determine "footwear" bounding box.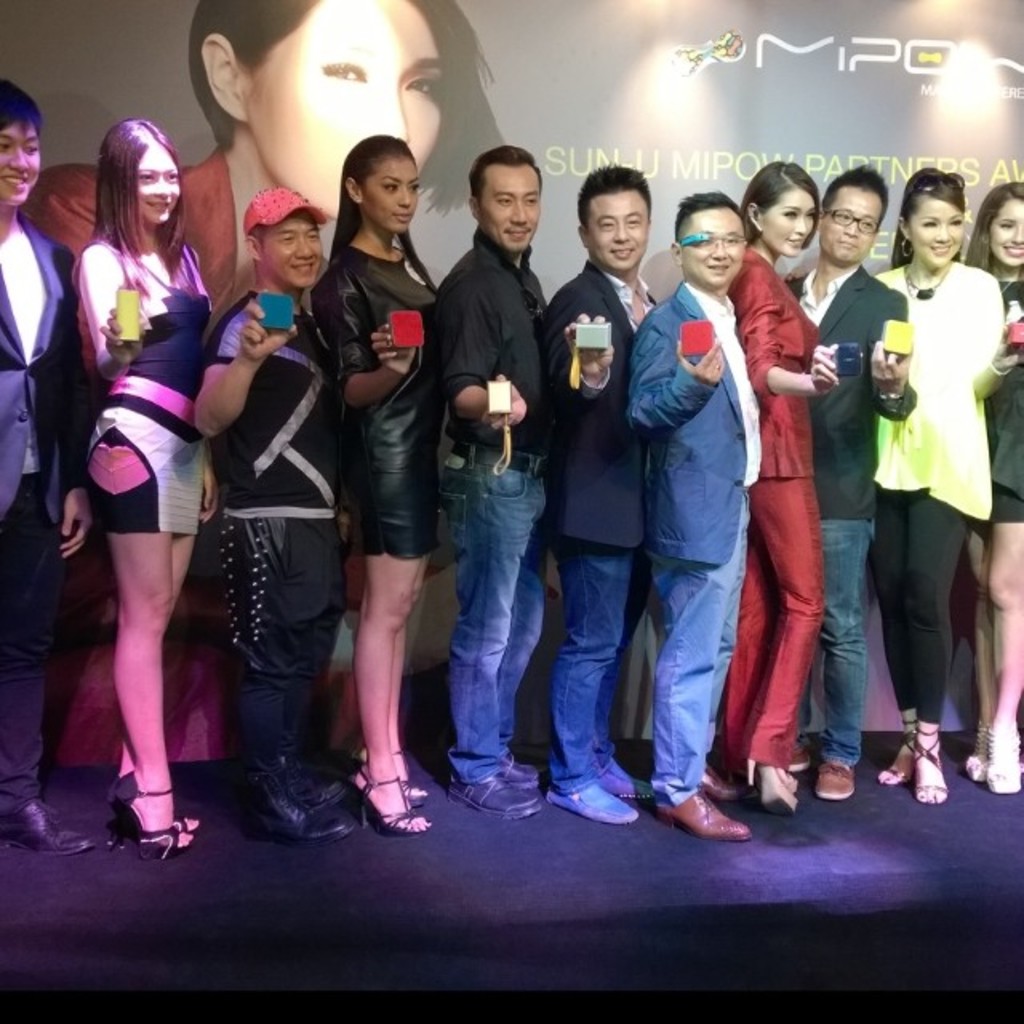
Determined: [872, 726, 914, 787].
